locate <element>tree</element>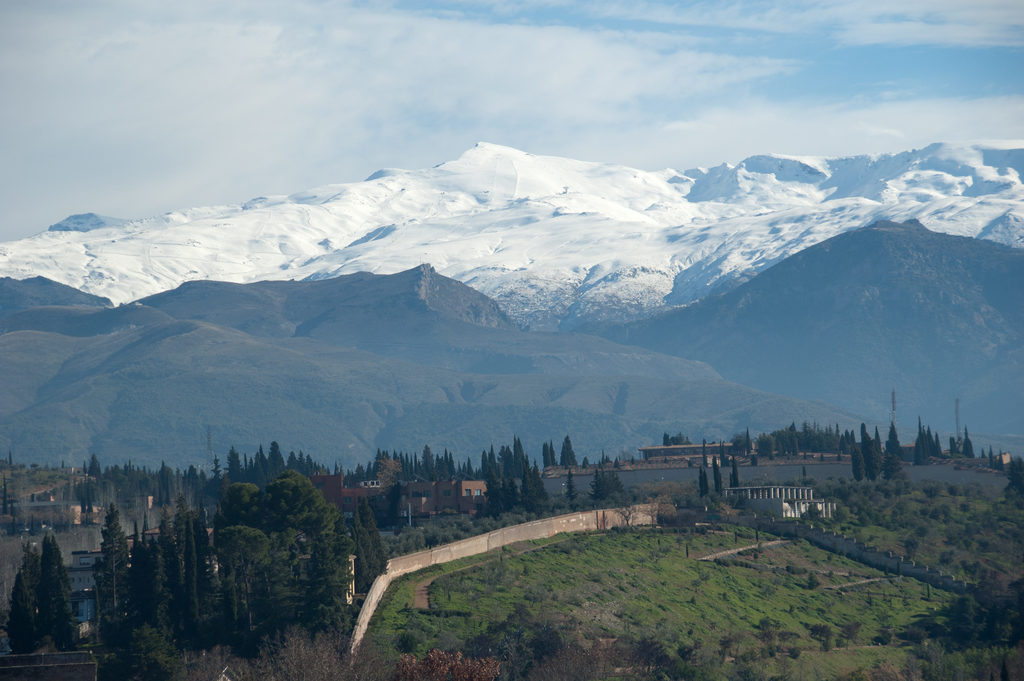
[662, 629, 700, 680]
